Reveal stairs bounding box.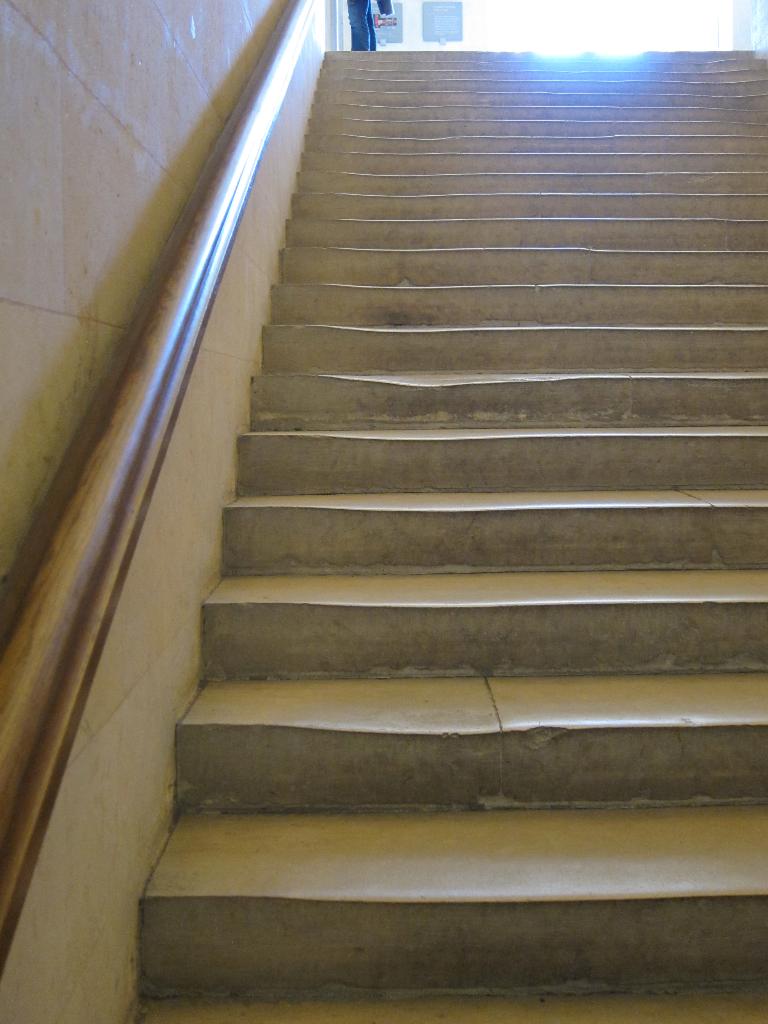
Revealed: select_region(134, 50, 767, 1023).
